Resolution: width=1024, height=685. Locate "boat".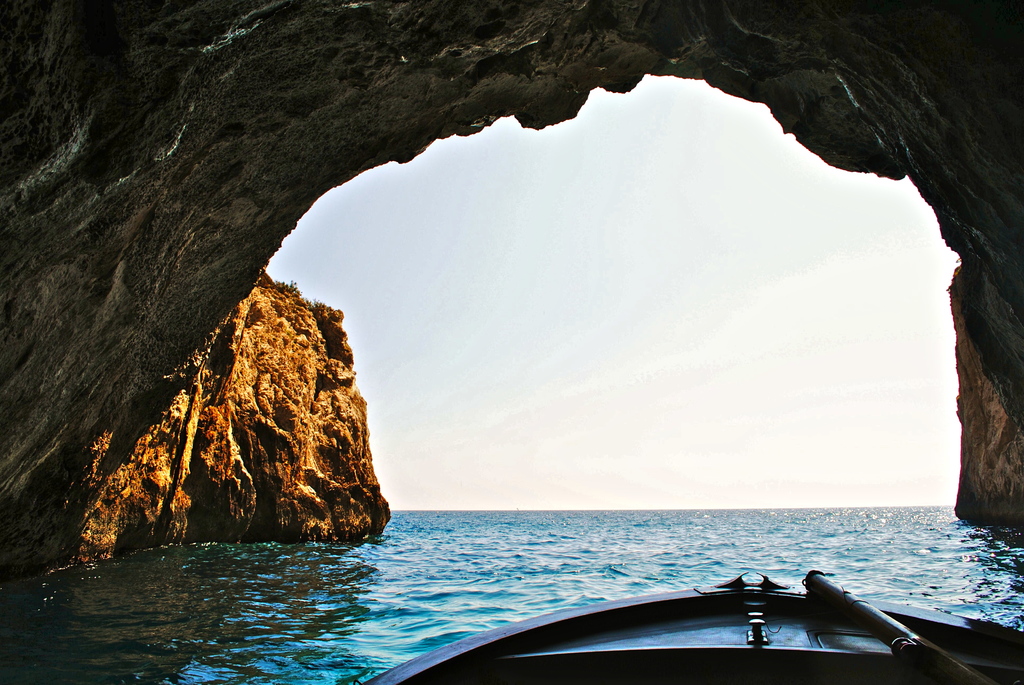
bbox=(378, 553, 996, 676).
